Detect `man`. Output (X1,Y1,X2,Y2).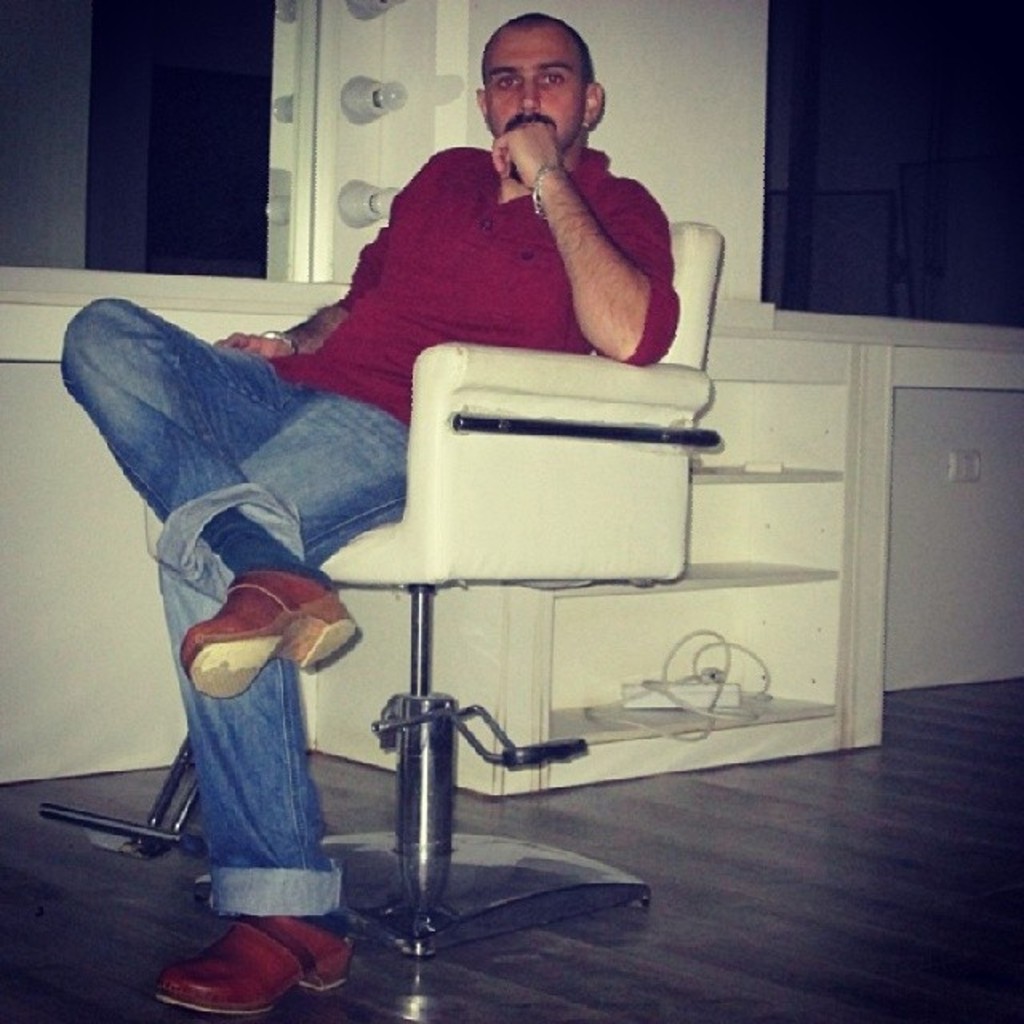
(86,85,864,883).
